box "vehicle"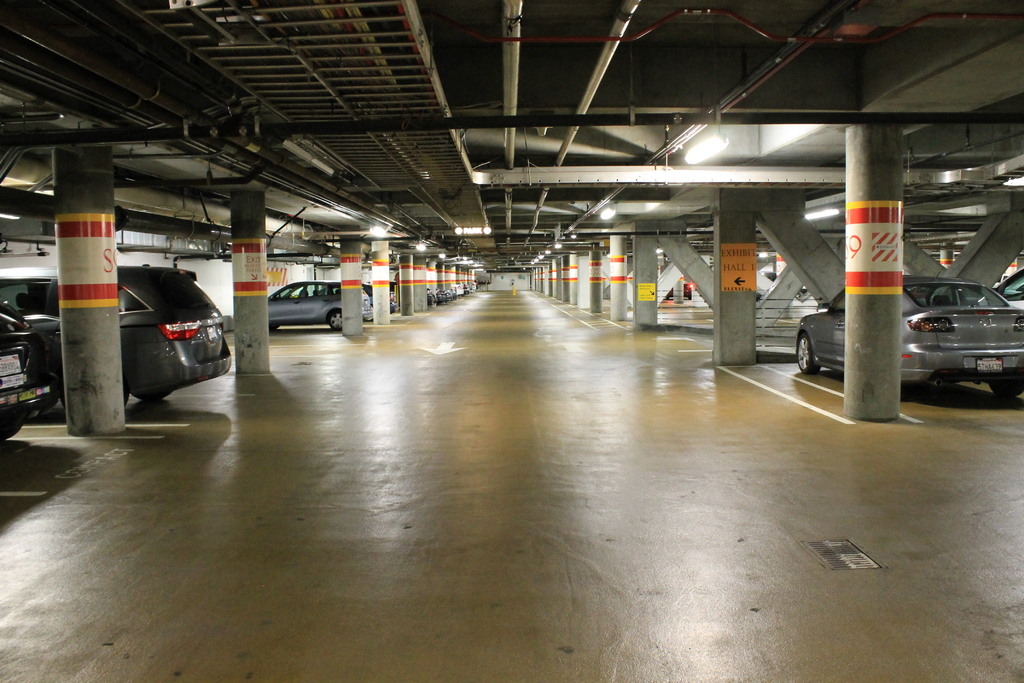
locate(387, 279, 397, 313)
